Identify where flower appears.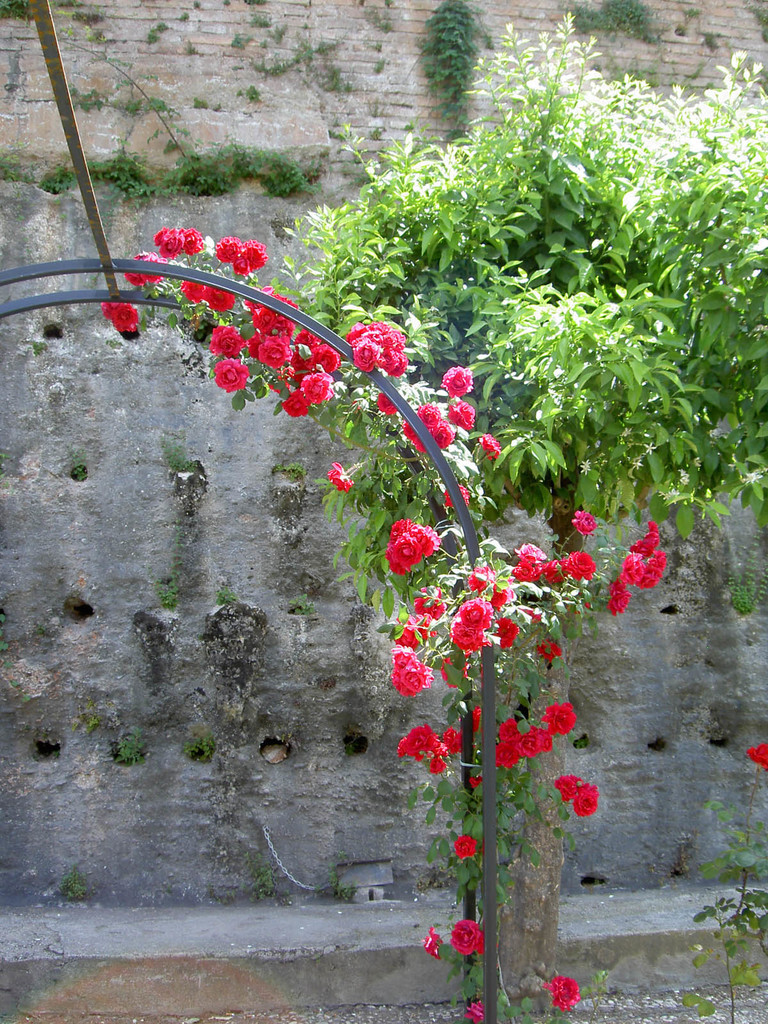
Appears at 561:547:599:591.
